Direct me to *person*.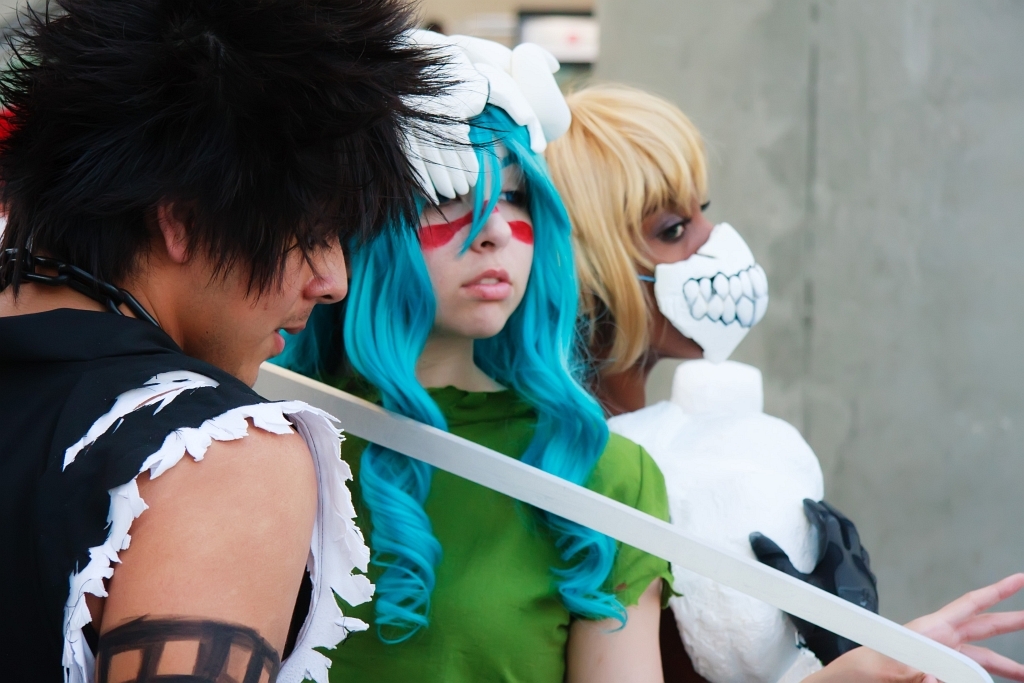
Direction: crop(249, 27, 1023, 682).
